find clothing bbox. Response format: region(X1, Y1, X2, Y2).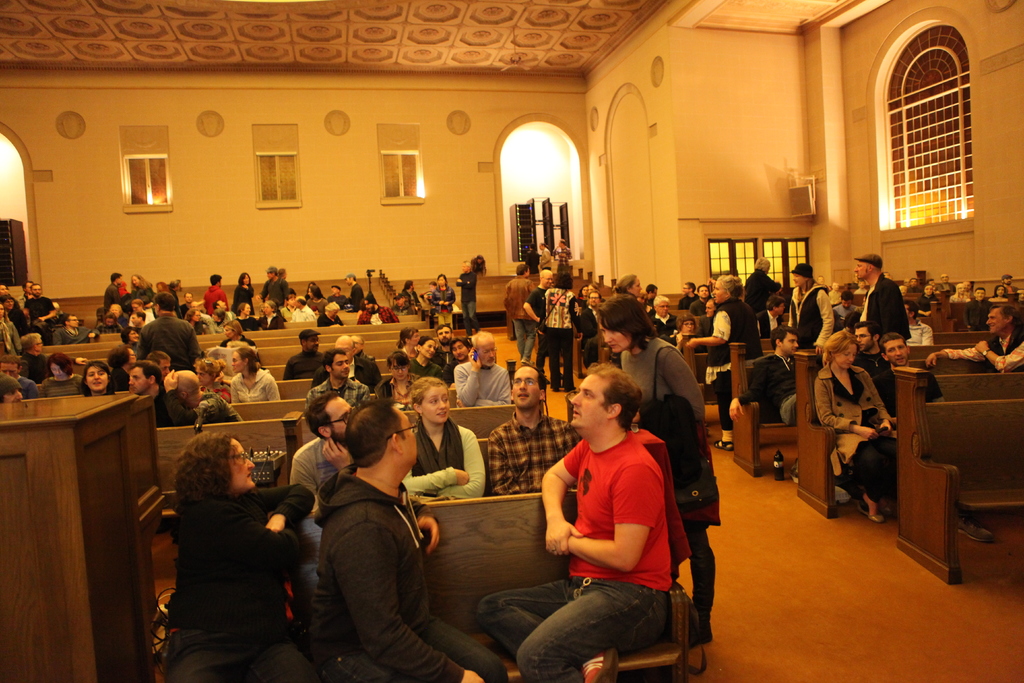
region(949, 335, 1023, 369).
